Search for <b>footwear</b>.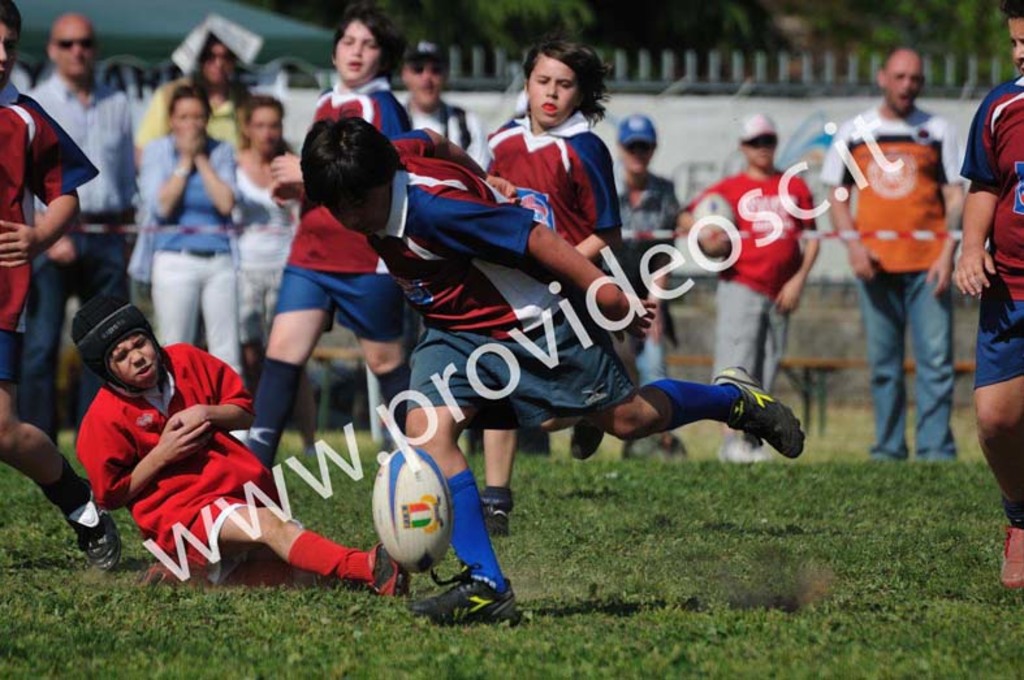
Found at <bbox>713, 365, 812, 462</bbox>.
